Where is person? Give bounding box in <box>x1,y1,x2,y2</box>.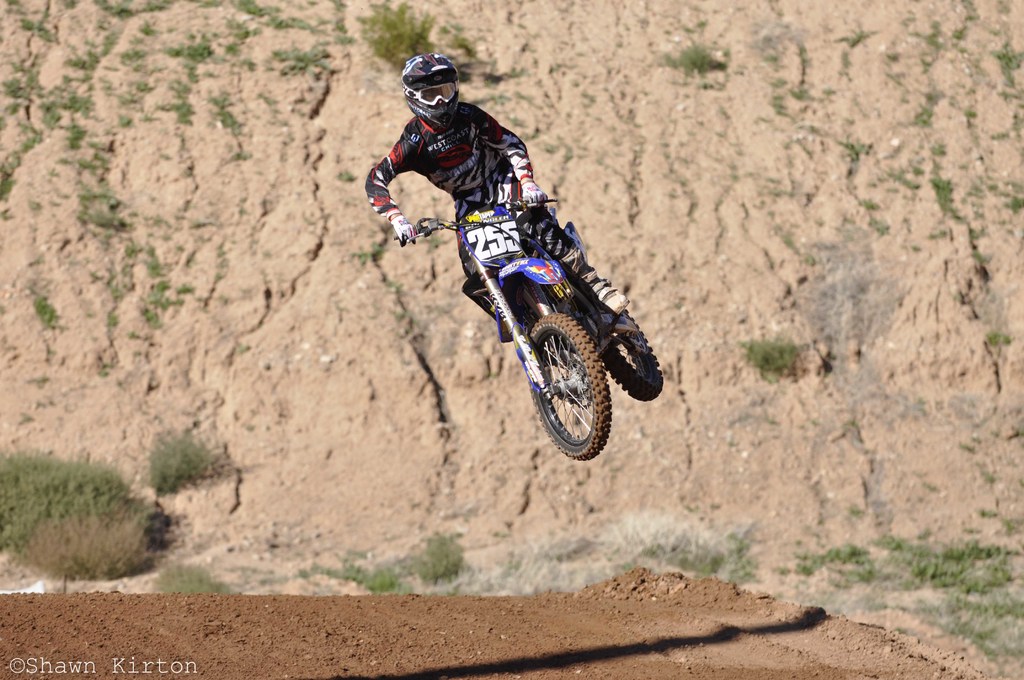
<box>353,44,609,353</box>.
